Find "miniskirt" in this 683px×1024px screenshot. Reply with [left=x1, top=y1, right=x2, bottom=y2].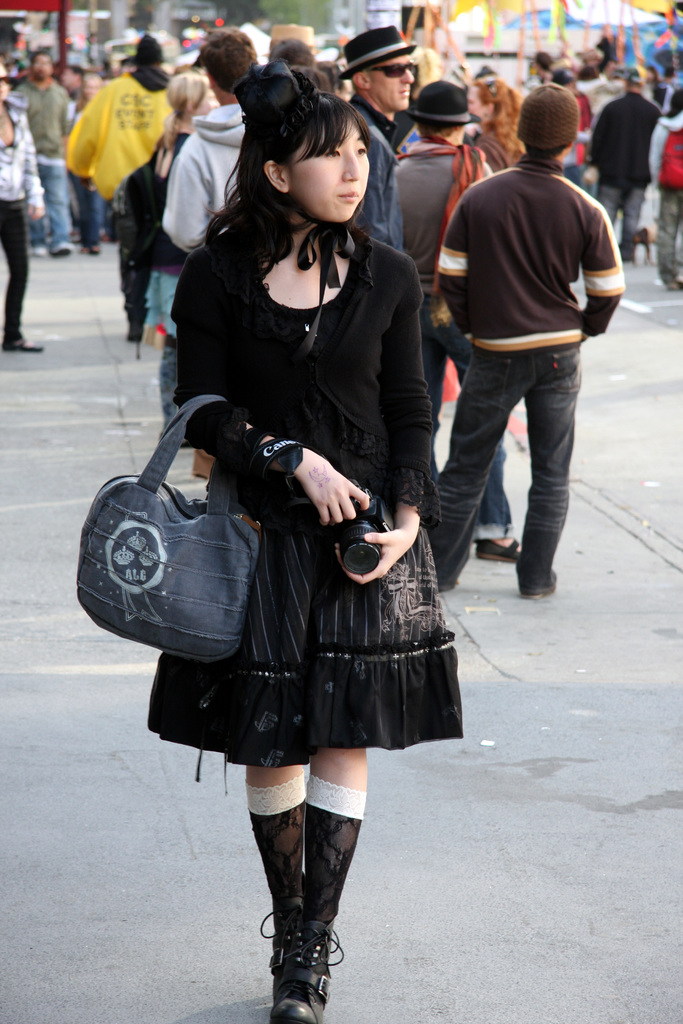
[left=147, top=477, right=465, bottom=787].
